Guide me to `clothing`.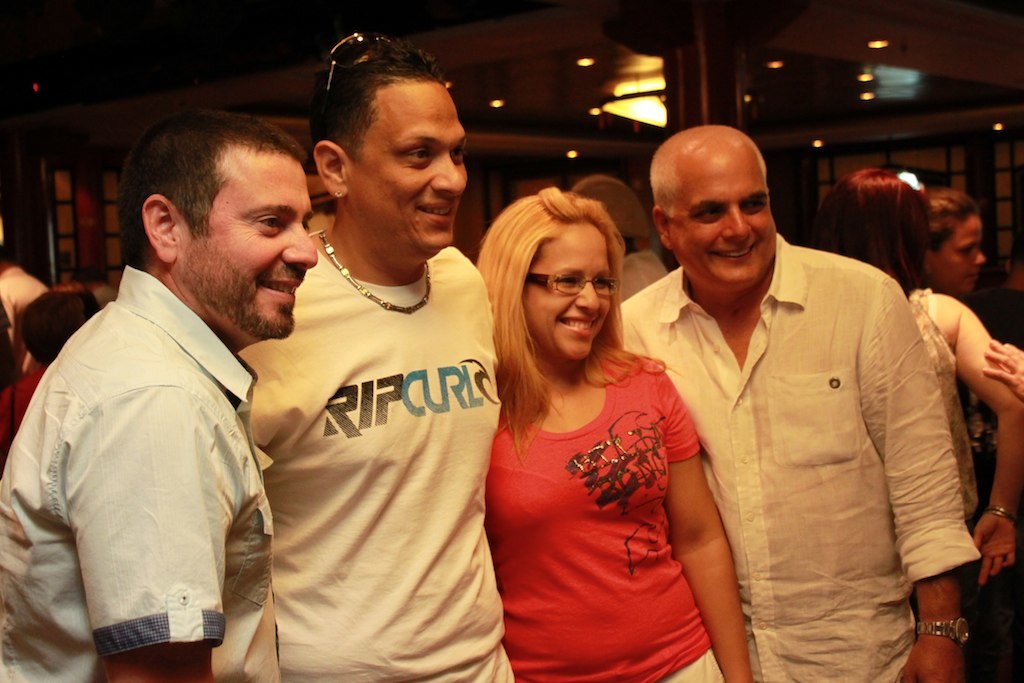
Guidance: 254 237 521 682.
